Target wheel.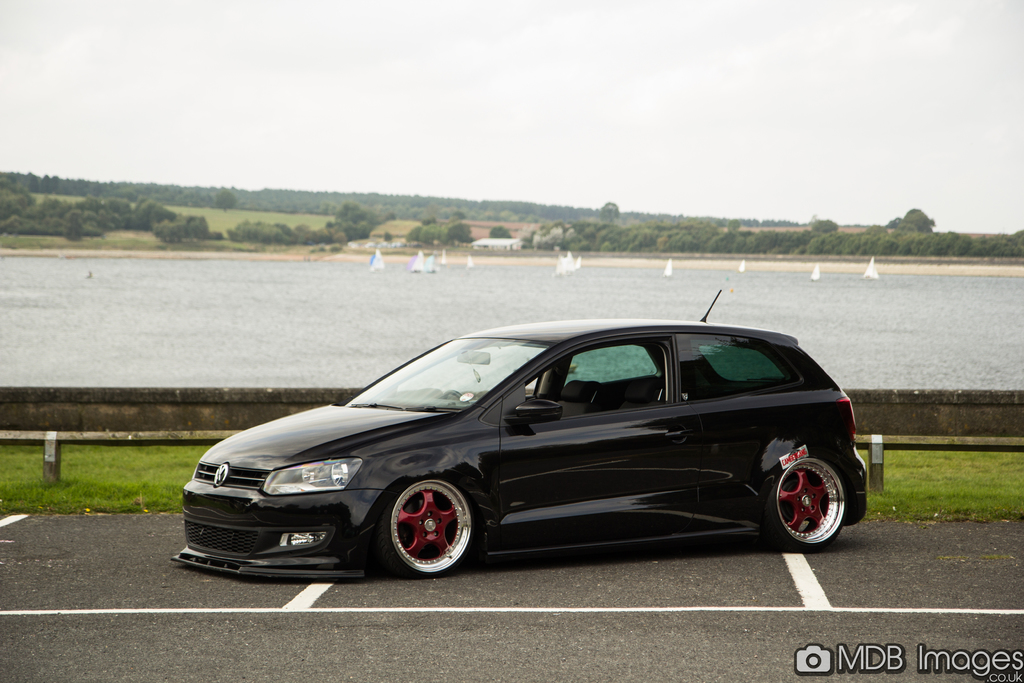
Target region: select_region(381, 478, 478, 570).
